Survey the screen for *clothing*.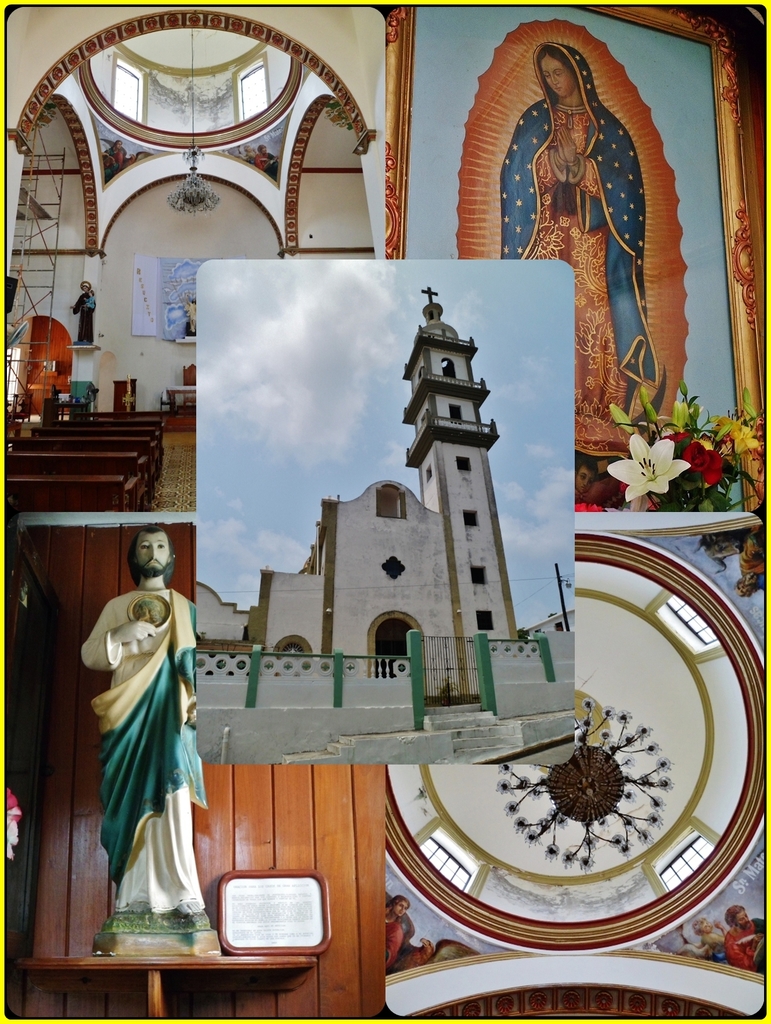
Survey found: {"x1": 727, "y1": 917, "x2": 768, "y2": 973}.
